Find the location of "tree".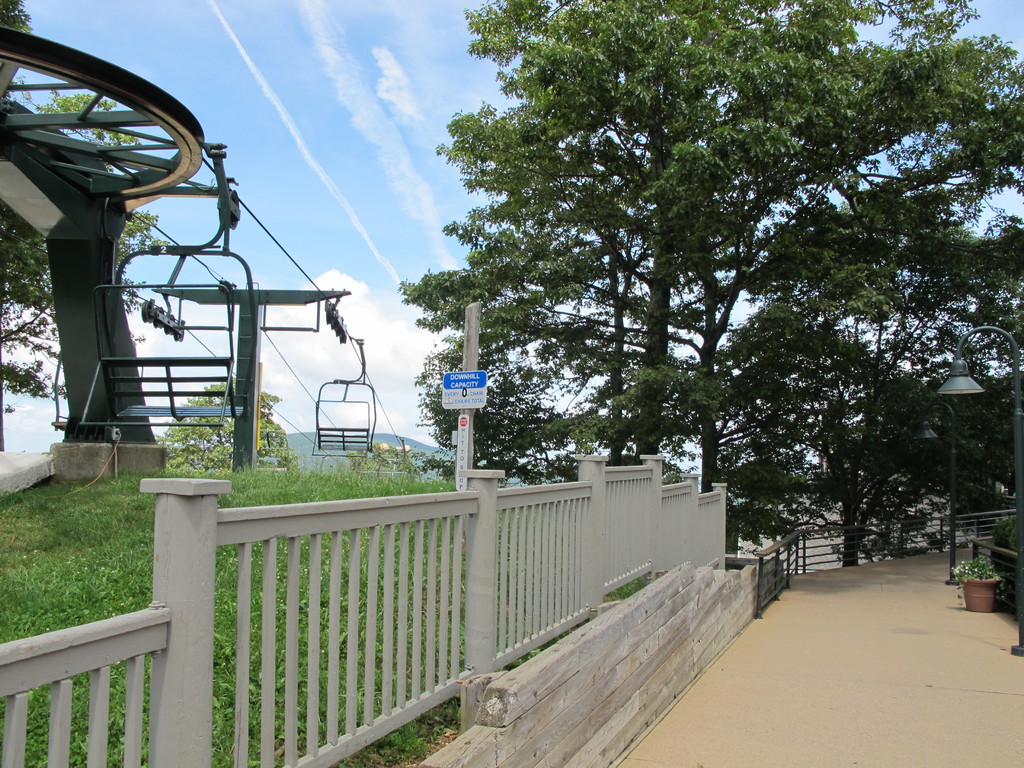
Location: box=[391, 3, 1023, 584].
